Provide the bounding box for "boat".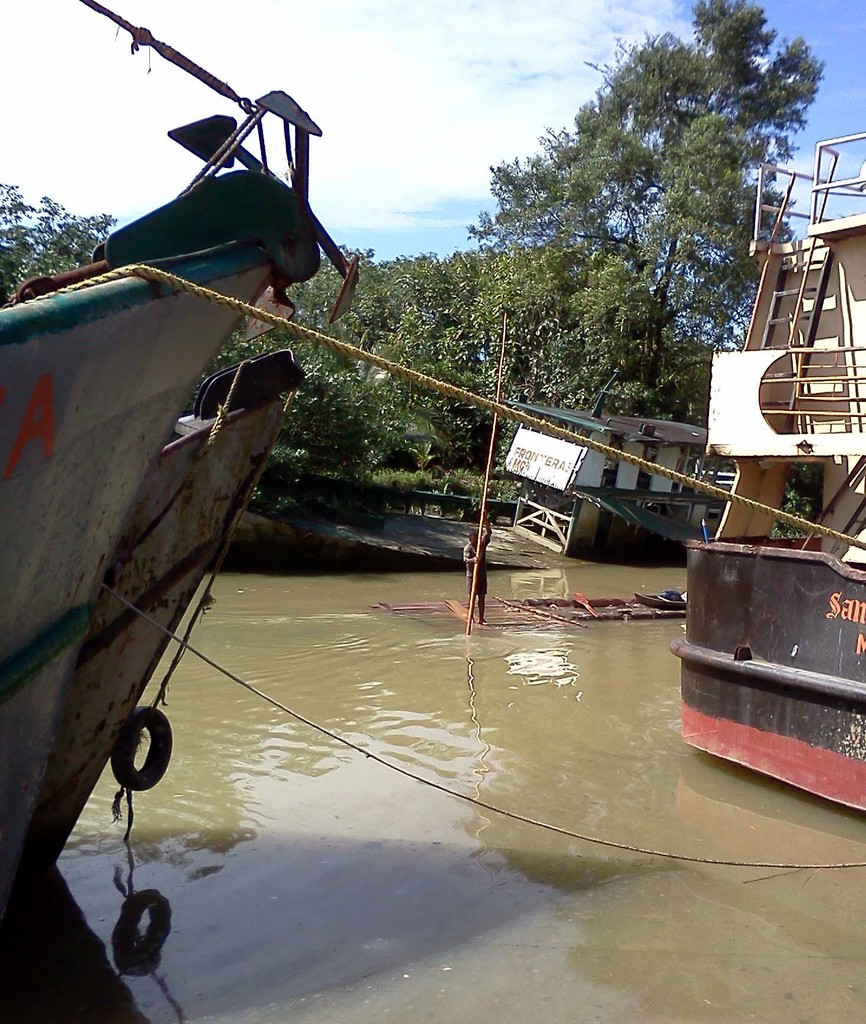
box(0, 0, 366, 912).
